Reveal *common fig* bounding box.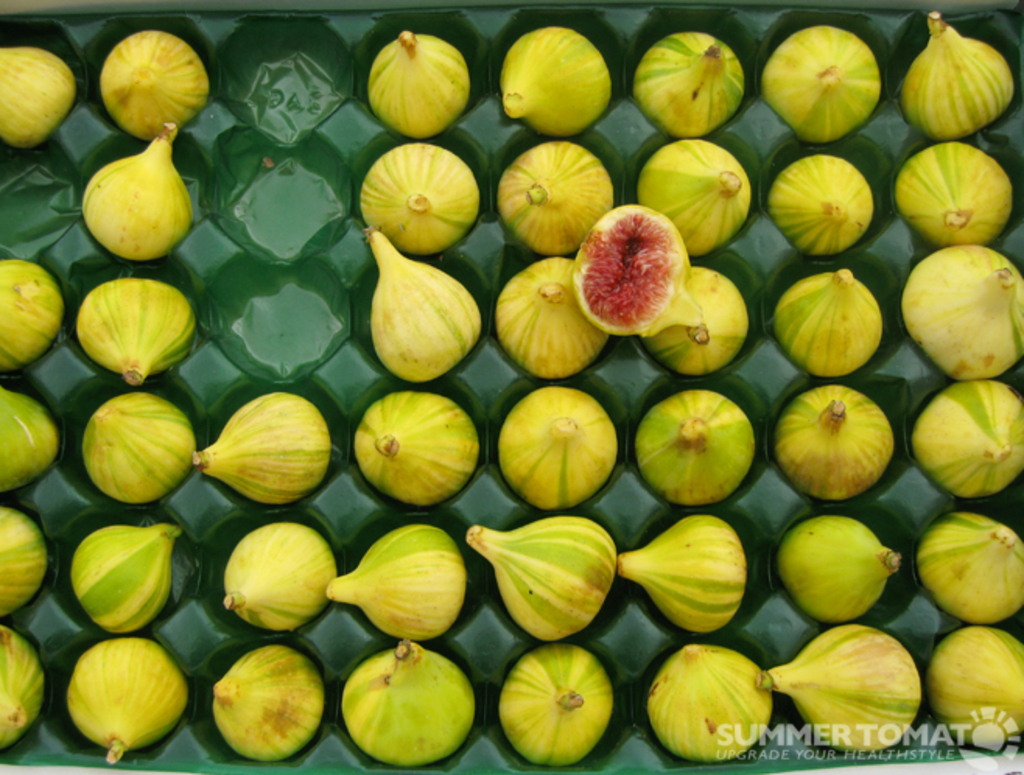
Revealed: bbox=(353, 392, 478, 501).
